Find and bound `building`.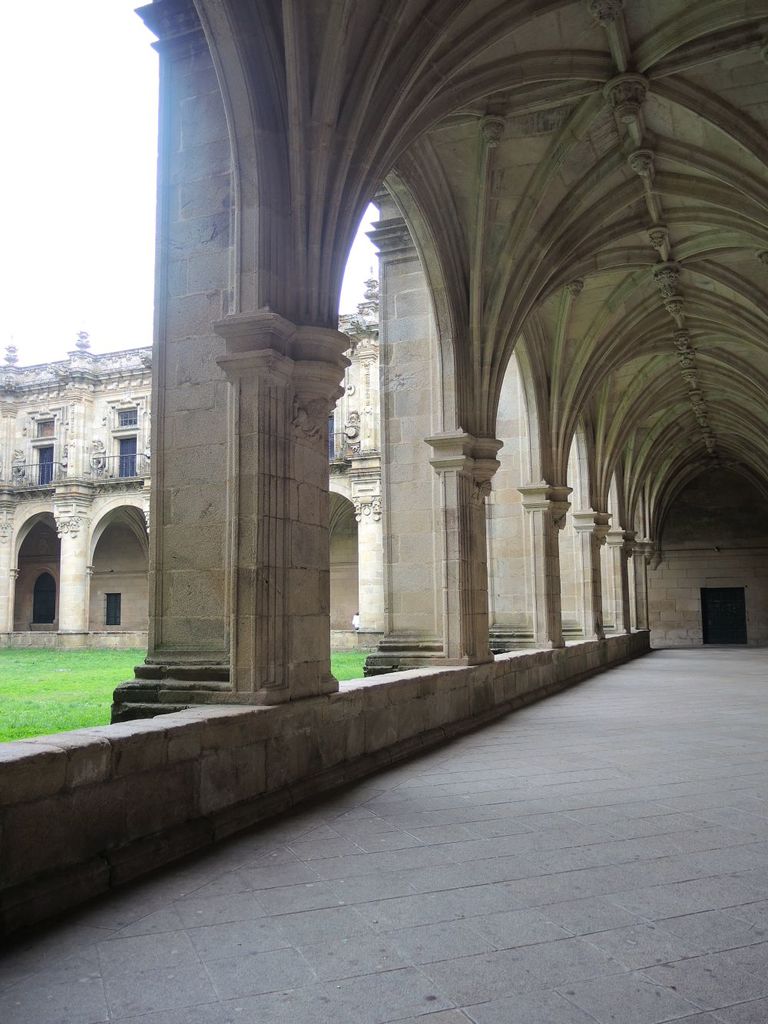
Bound: (x1=0, y1=0, x2=767, y2=1023).
